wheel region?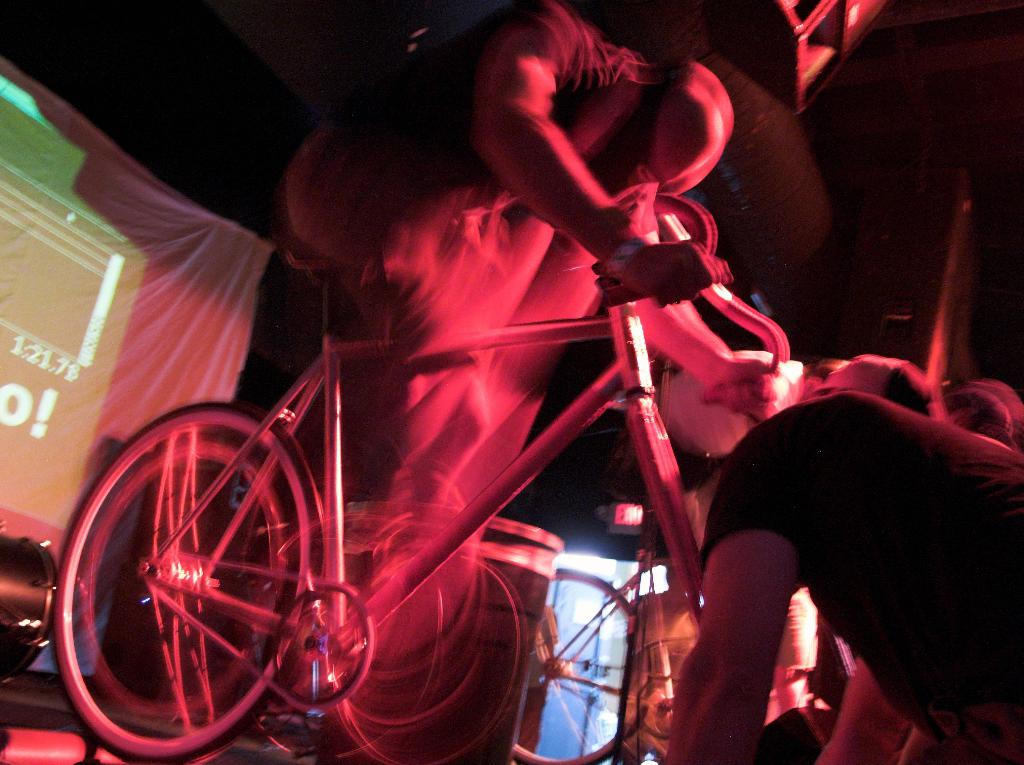
locate(90, 447, 284, 716)
